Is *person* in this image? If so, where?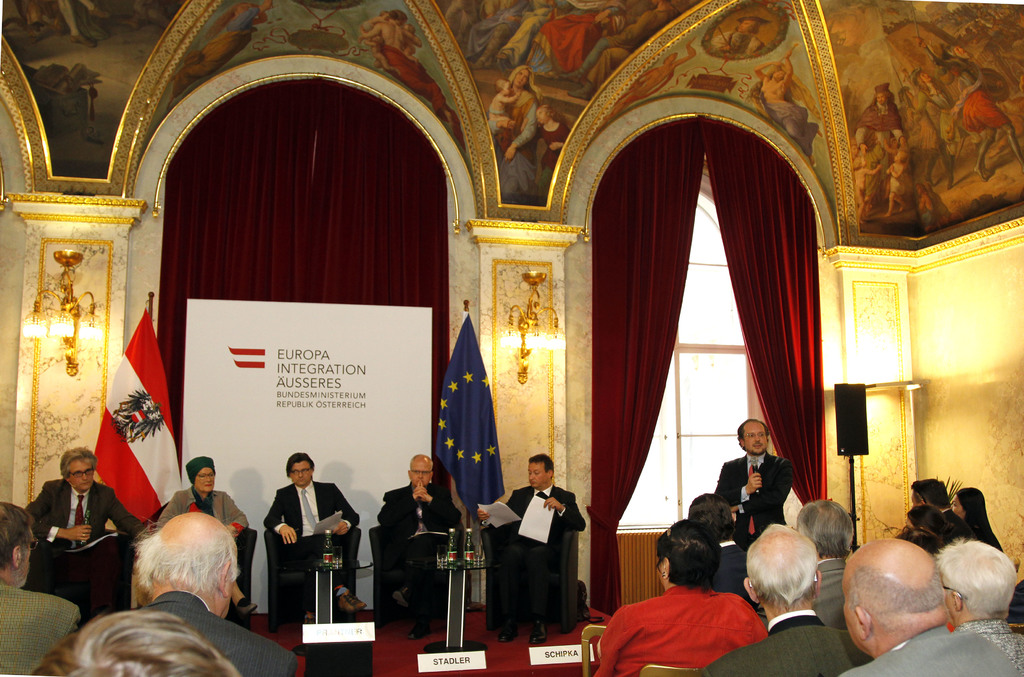
Yes, at 264 451 366 616.
